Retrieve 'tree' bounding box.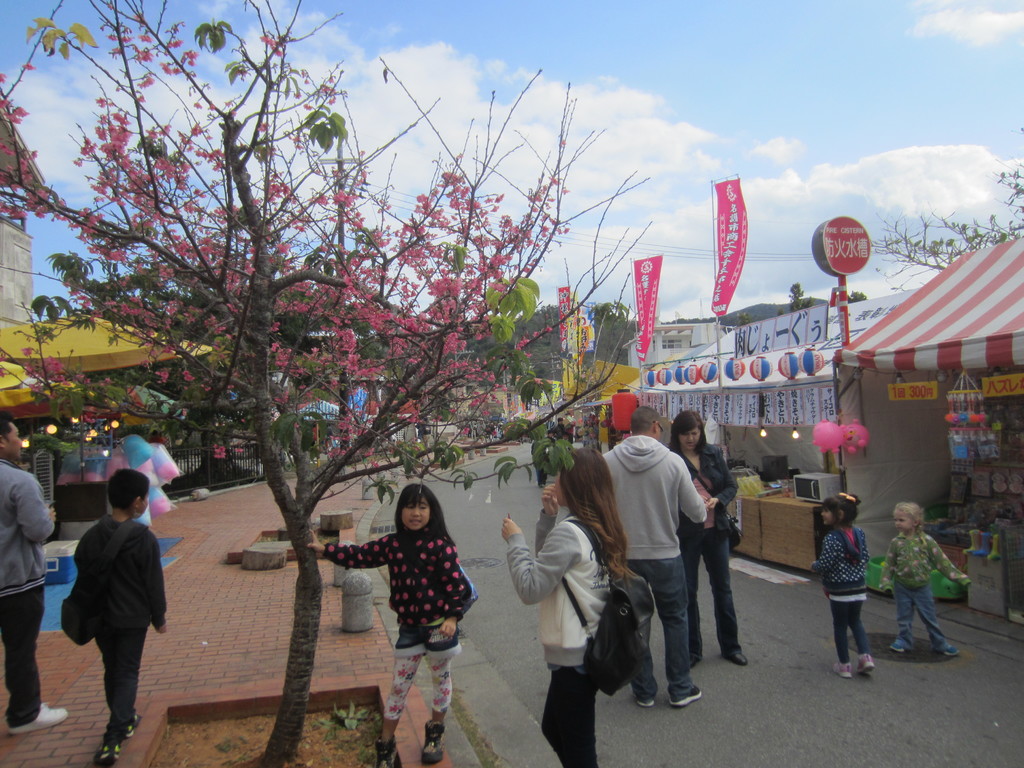
Bounding box: locate(4, 0, 684, 752).
